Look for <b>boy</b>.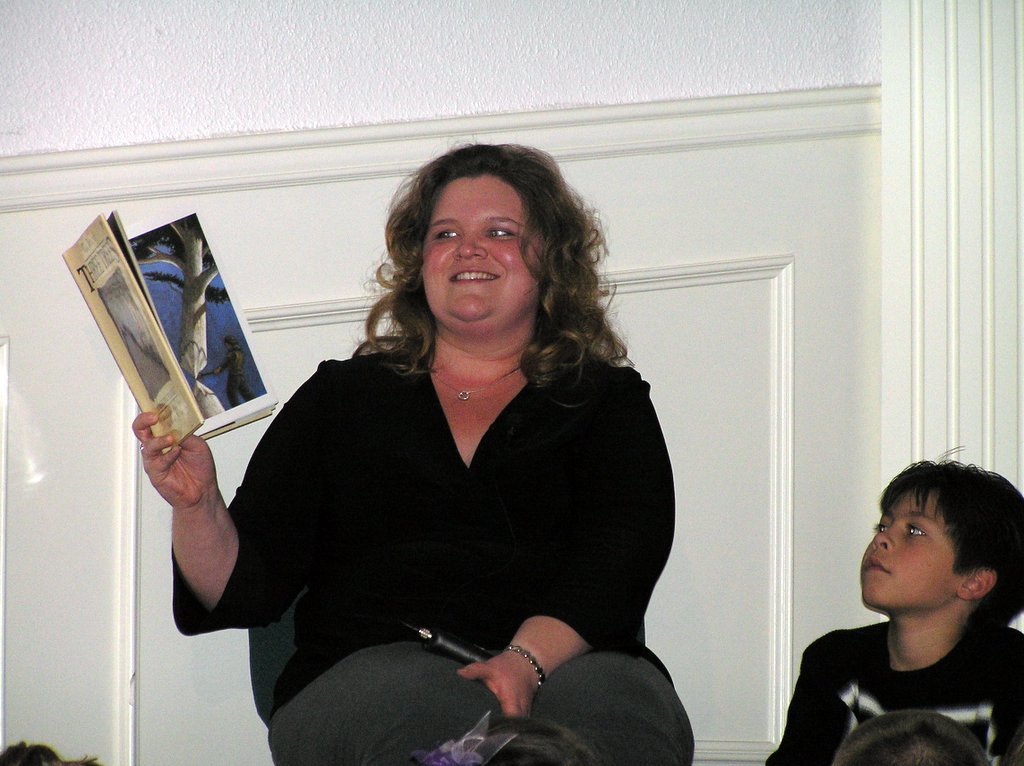
Found: 772:446:1023:765.
